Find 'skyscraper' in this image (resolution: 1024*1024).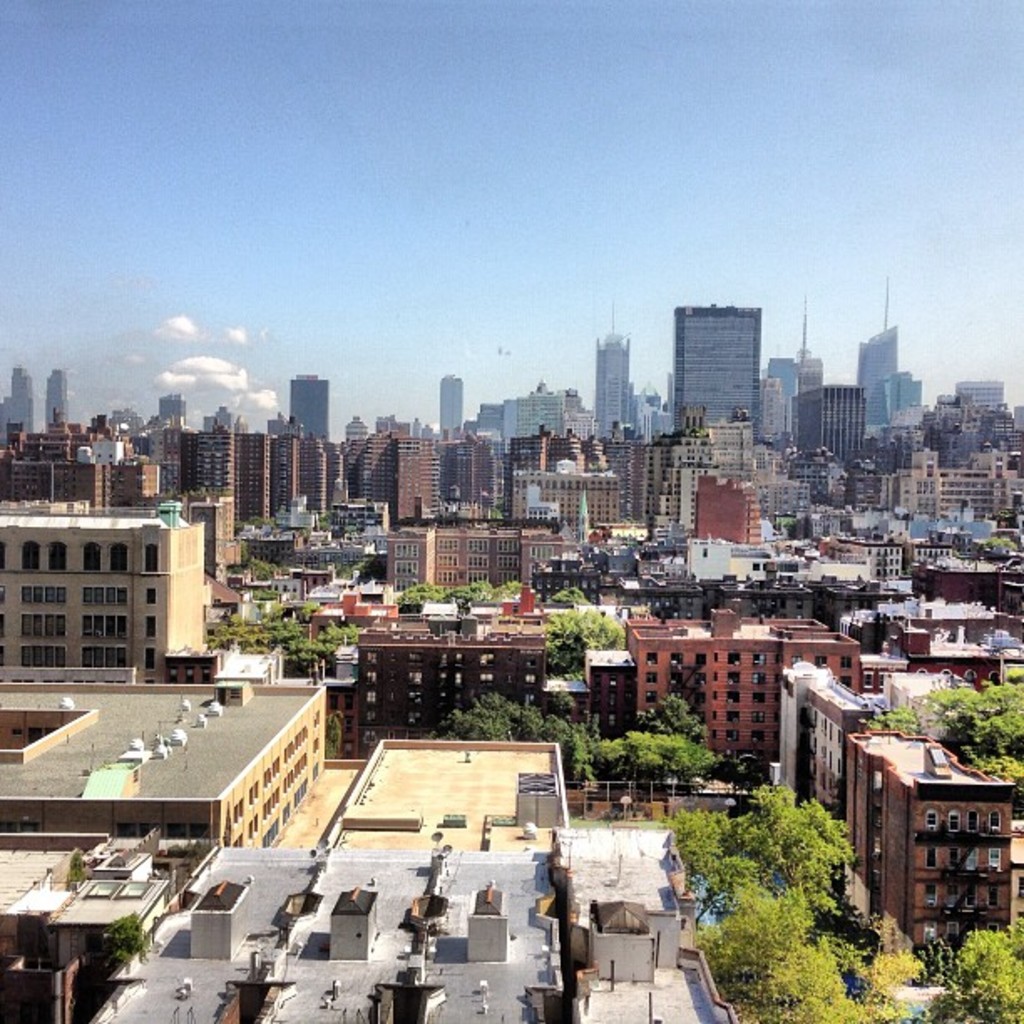
l=905, t=375, r=930, b=413.
